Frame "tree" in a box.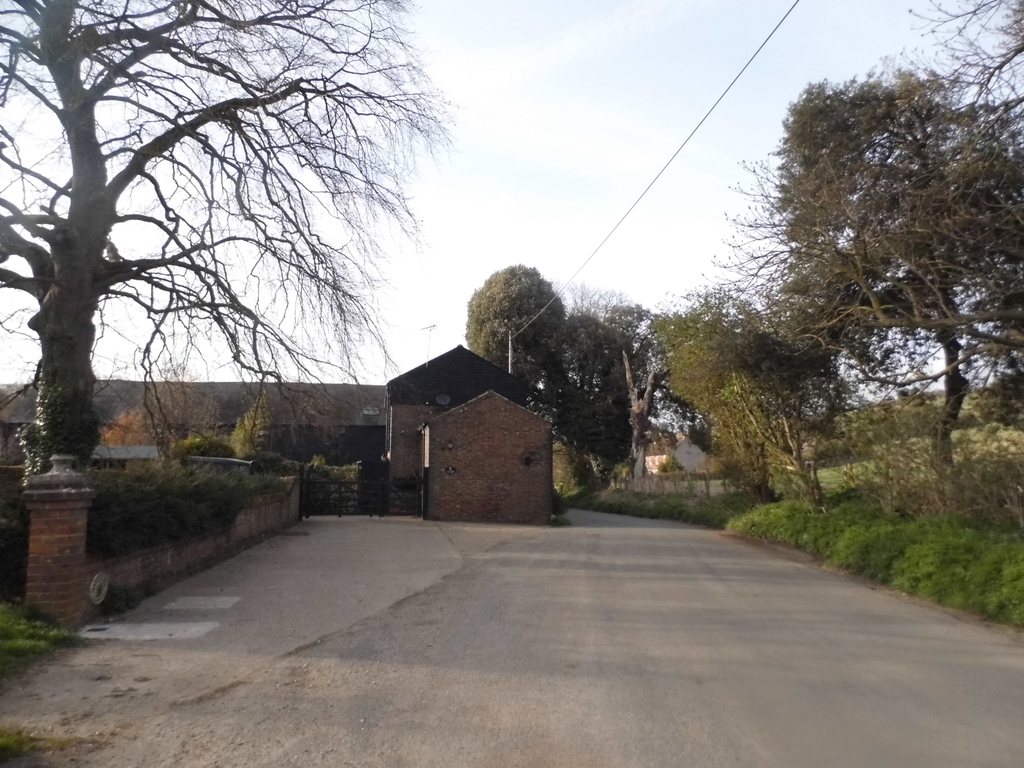
[x1=542, y1=320, x2=655, y2=484].
